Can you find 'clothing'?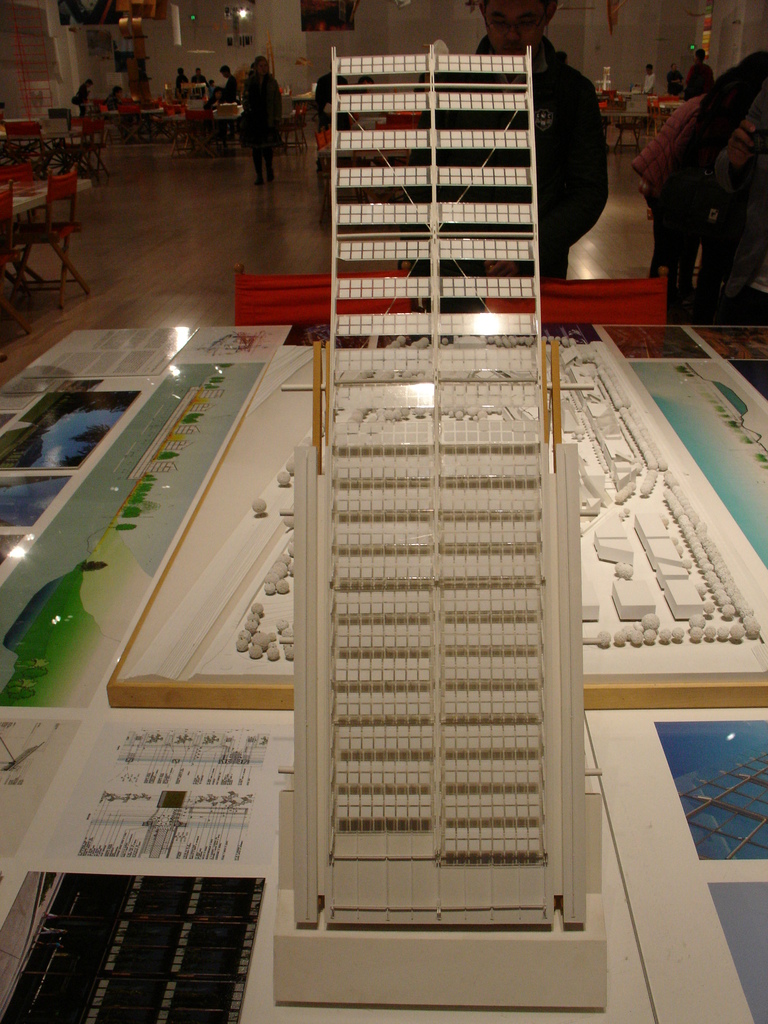
Yes, bounding box: <box>228,68,241,102</box>.
